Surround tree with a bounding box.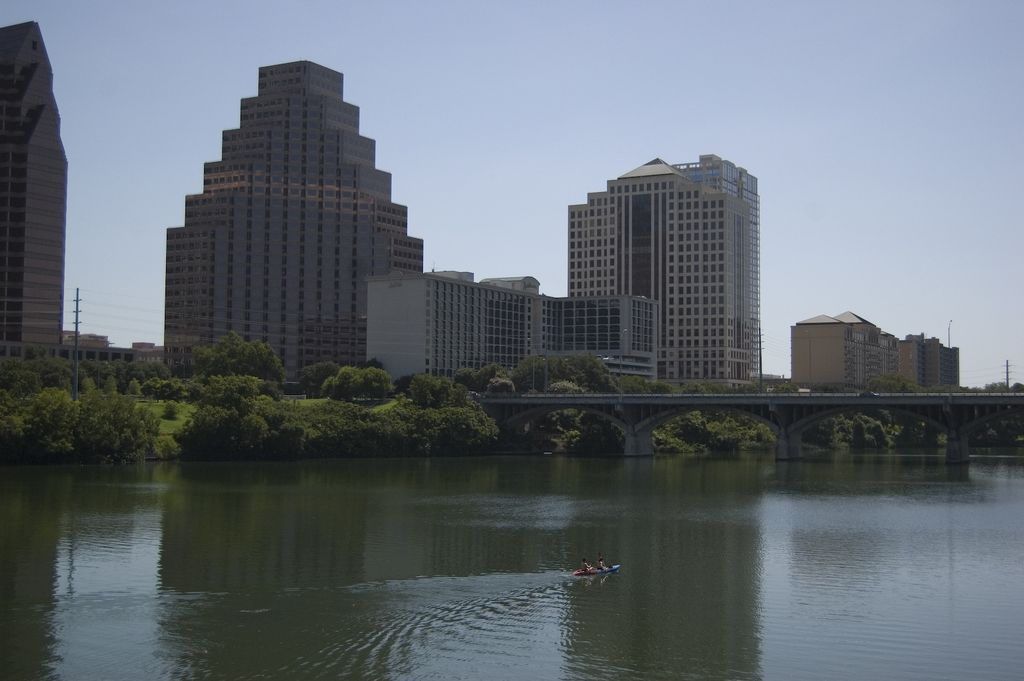
[left=849, top=419, right=866, bottom=449].
